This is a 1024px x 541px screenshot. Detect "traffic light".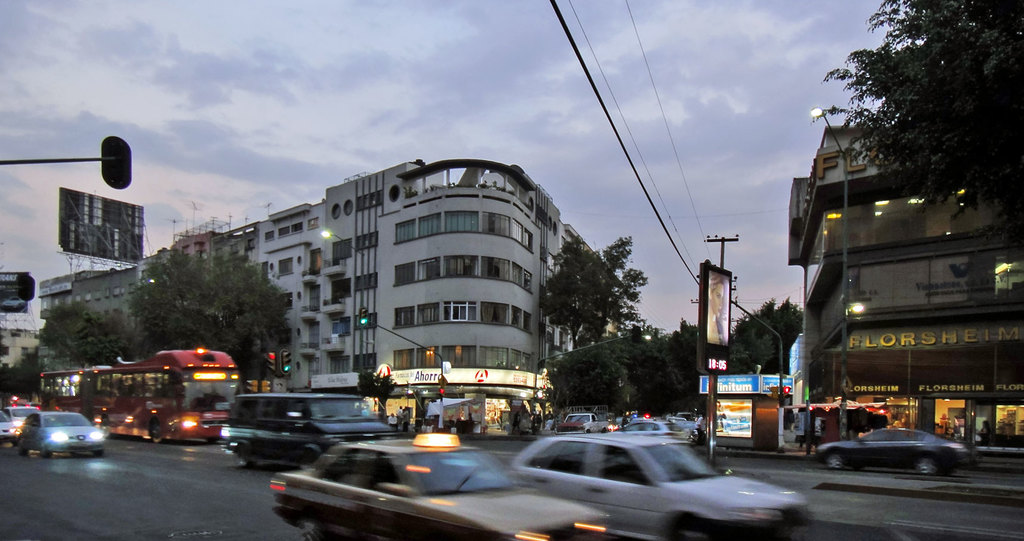
box=[440, 386, 445, 394].
